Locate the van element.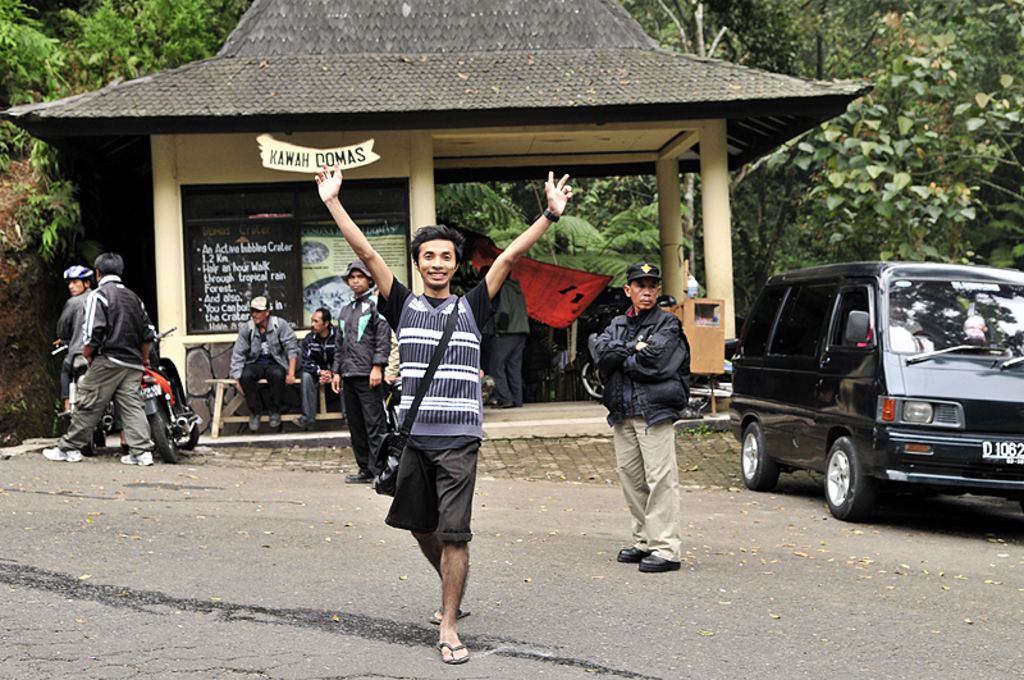
Element bbox: box(730, 259, 1023, 522).
